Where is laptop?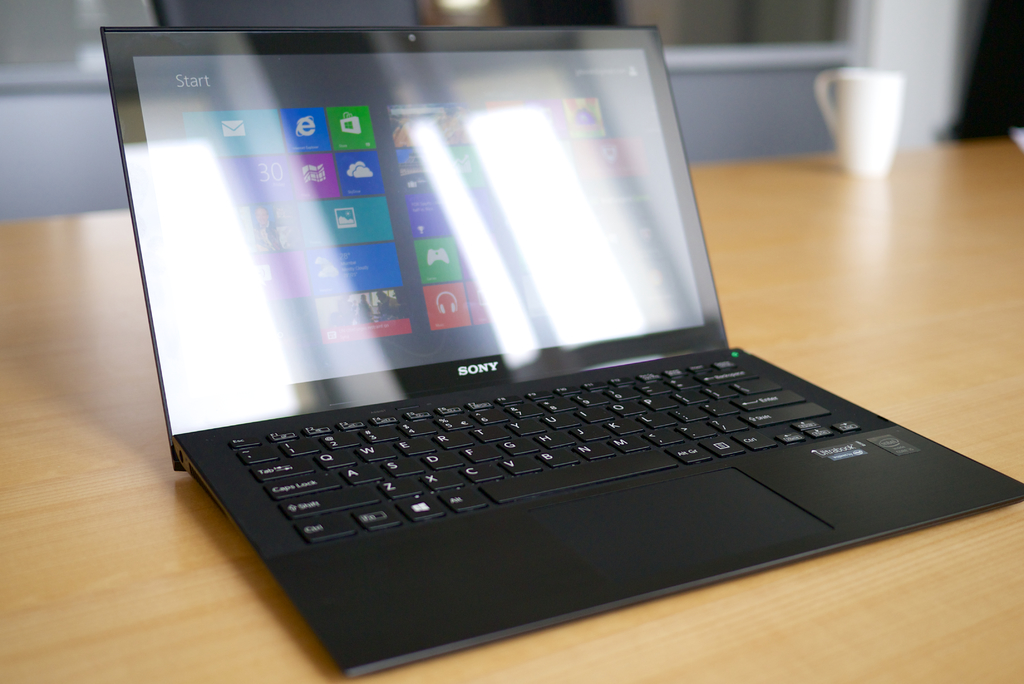
(98,21,1023,676).
